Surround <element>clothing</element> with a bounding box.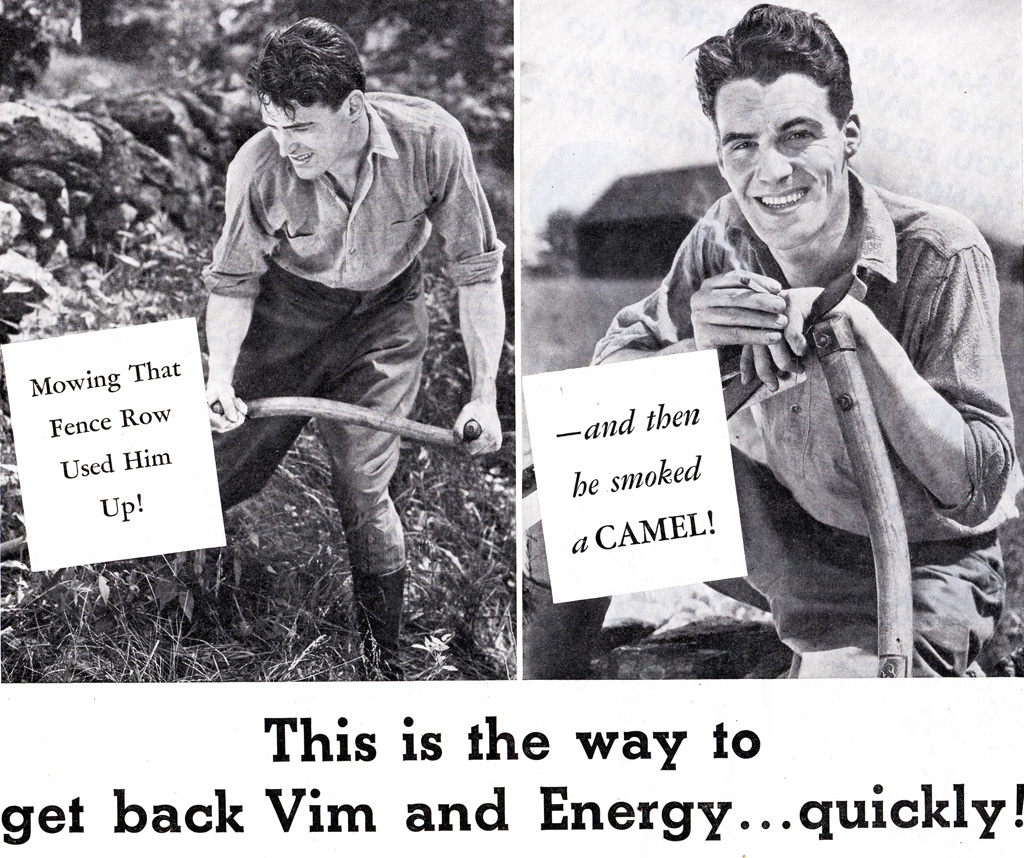
x1=559 y1=94 x2=977 y2=653.
